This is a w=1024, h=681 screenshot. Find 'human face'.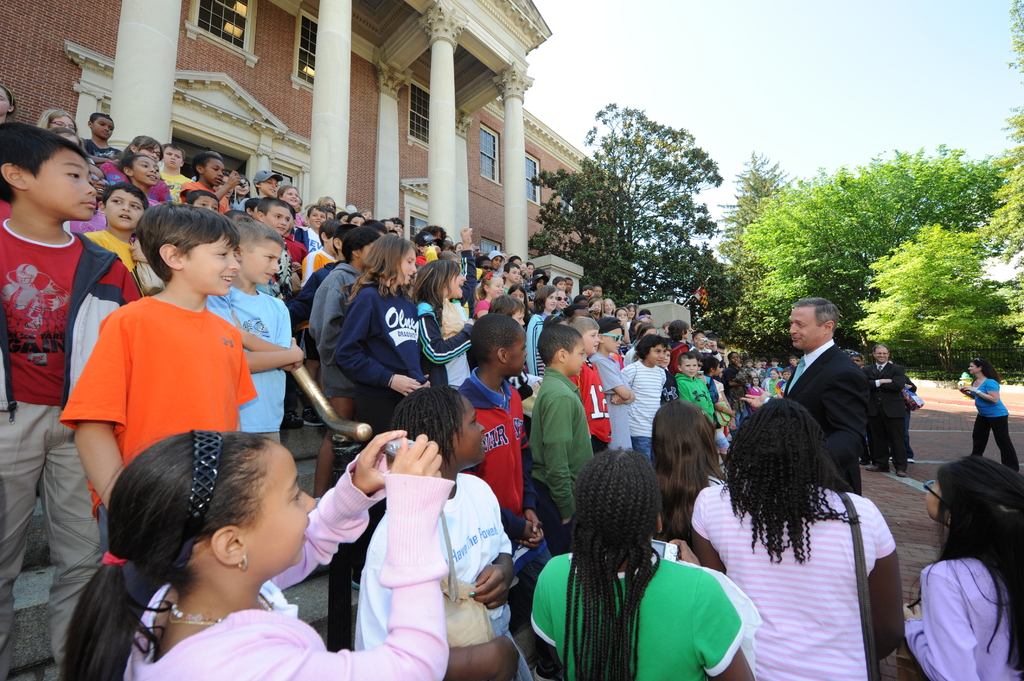
Bounding box: (left=135, top=156, right=158, bottom=186).
